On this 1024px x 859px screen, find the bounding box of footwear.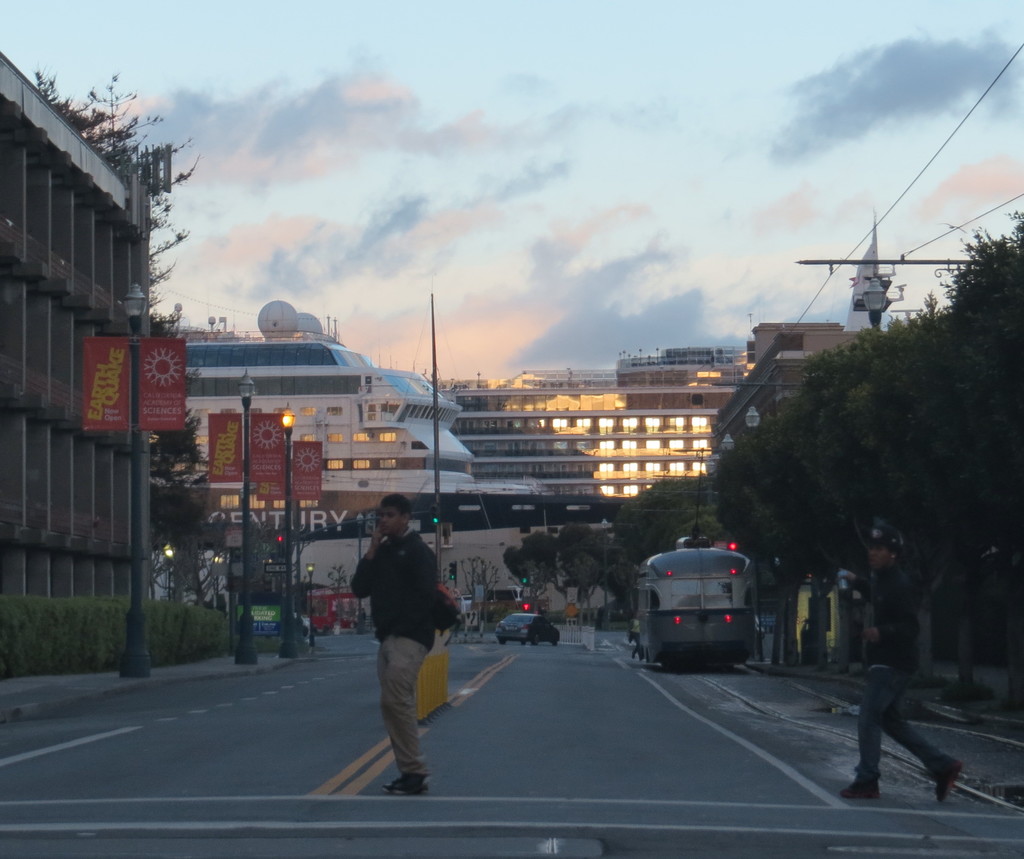
Bounding box: left=939, top=761, right=966, bottom=807.
